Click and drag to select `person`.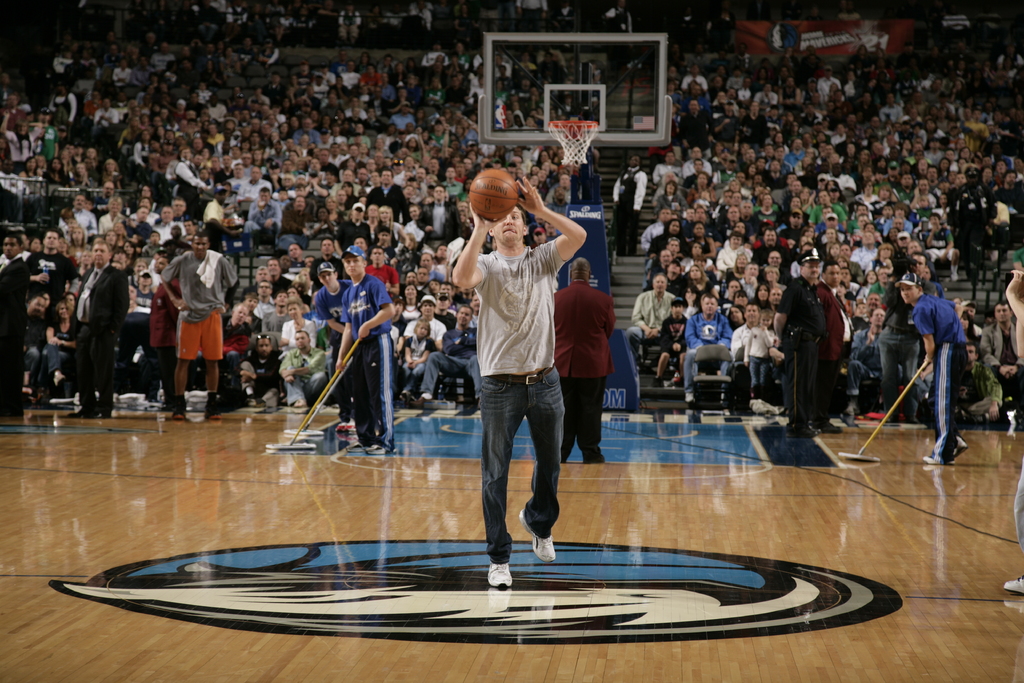
Selection: 429 117 445 138.
